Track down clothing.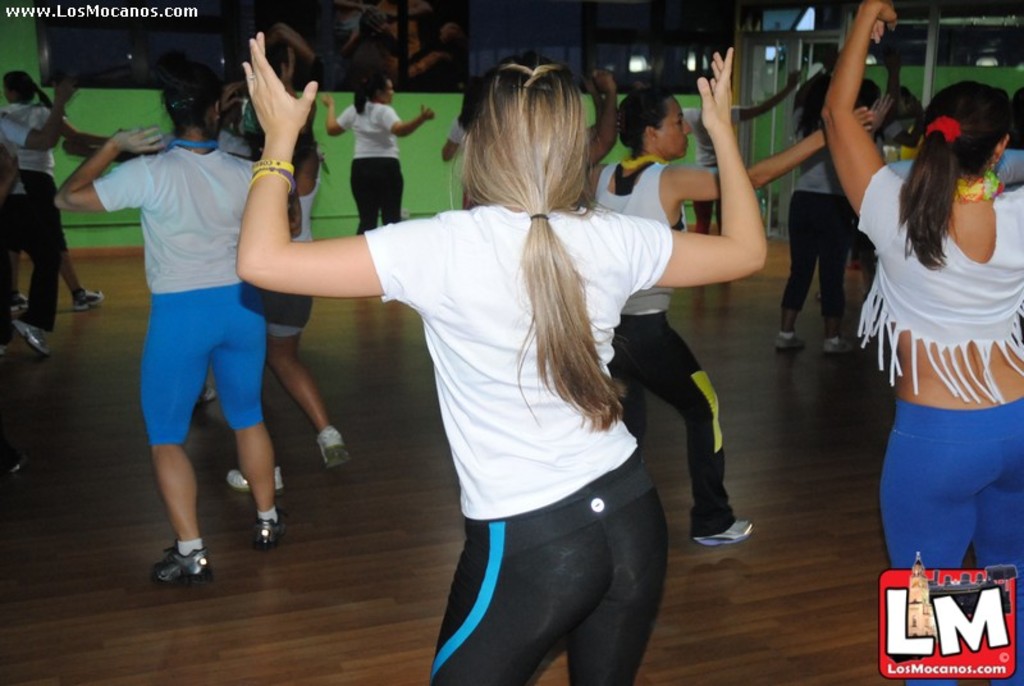
Tracked to 0, 108, 63, 344.
